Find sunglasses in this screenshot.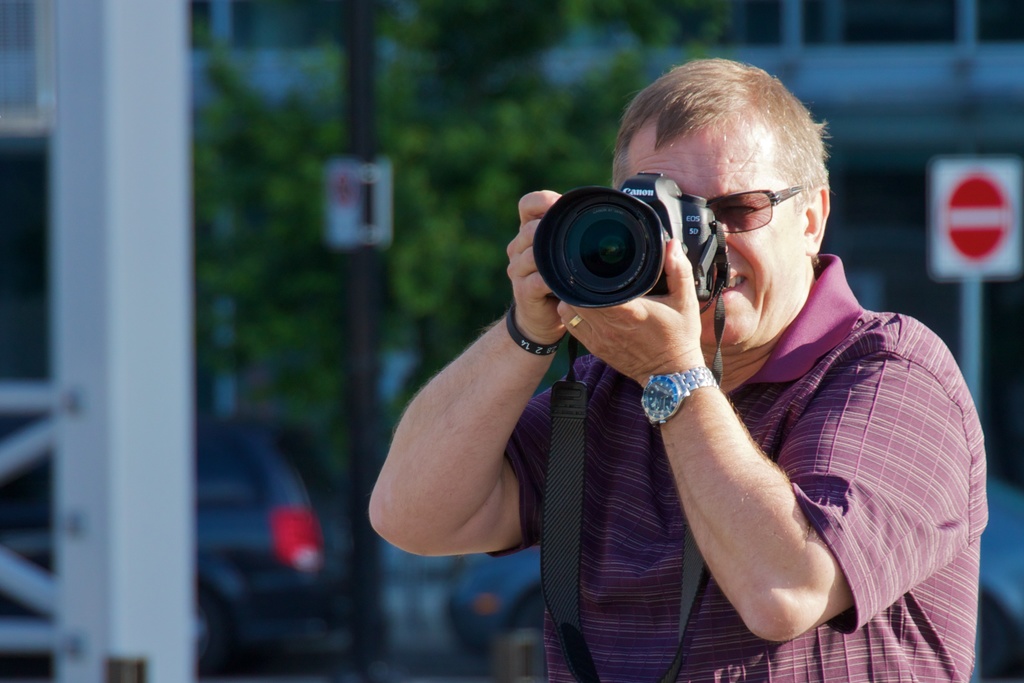
The bounding box for sunglasses is x1=705 y1=177 x2=826 y2=236.
